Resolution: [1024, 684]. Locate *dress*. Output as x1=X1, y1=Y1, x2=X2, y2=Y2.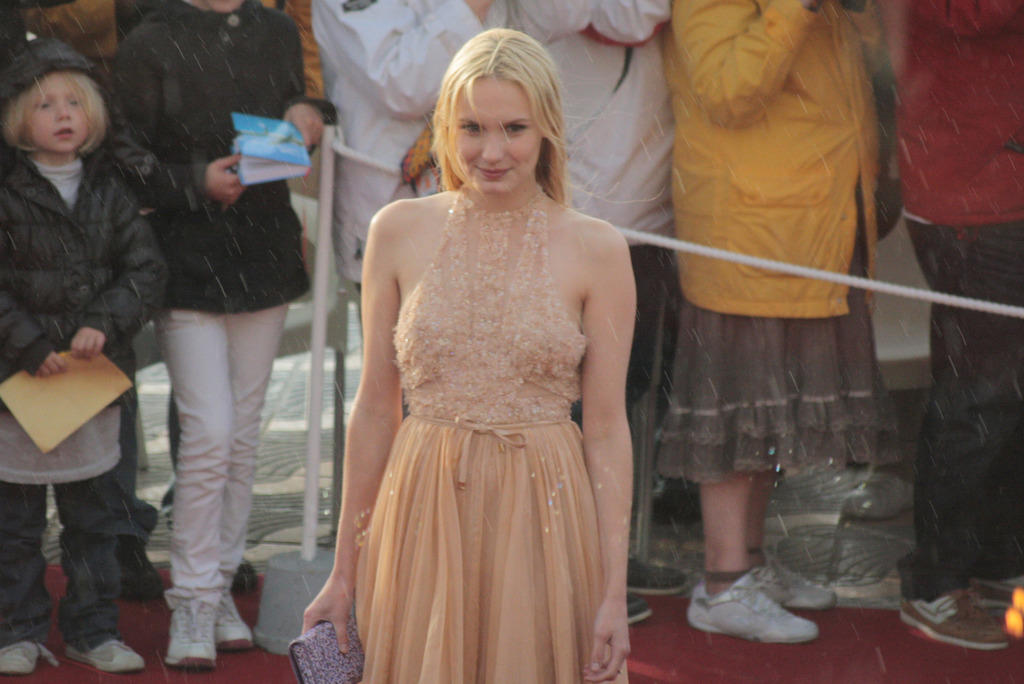
x1=354, y1=180, x2=629, y2=683.
